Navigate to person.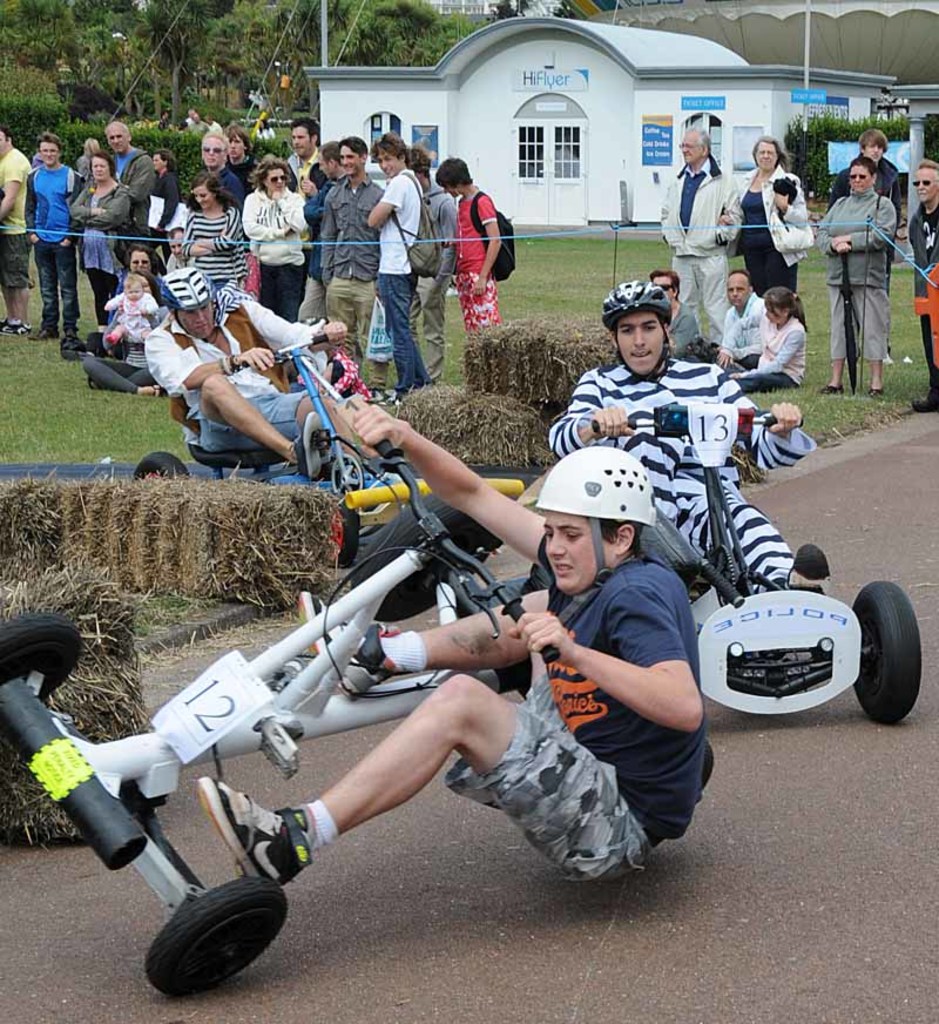
Navigation target: box=[230, 122, 264, 190].
